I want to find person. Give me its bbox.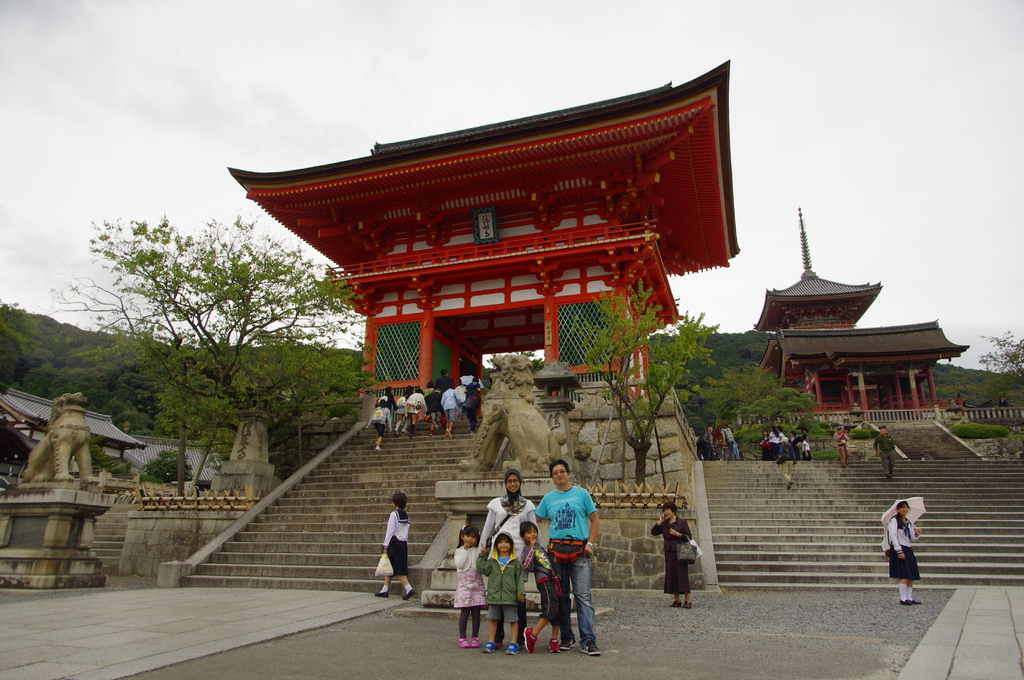
pyautogui.locateOnScreen(724, 417, 736, 463).
